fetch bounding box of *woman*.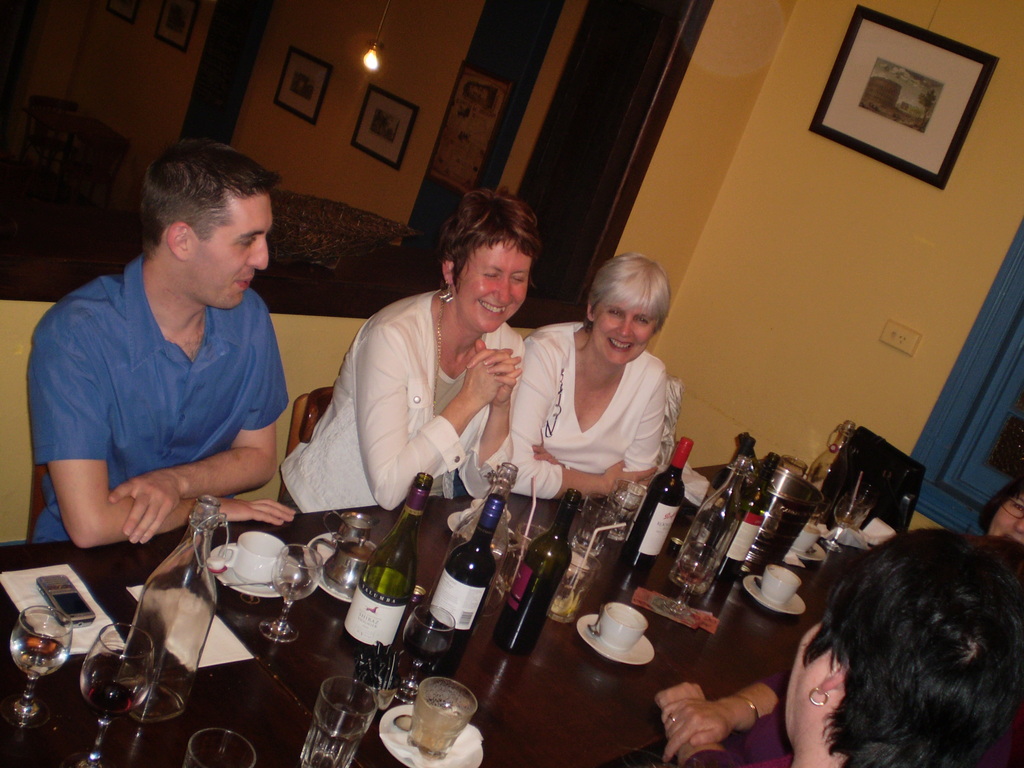
Bbox: 655,533,1023,767.
